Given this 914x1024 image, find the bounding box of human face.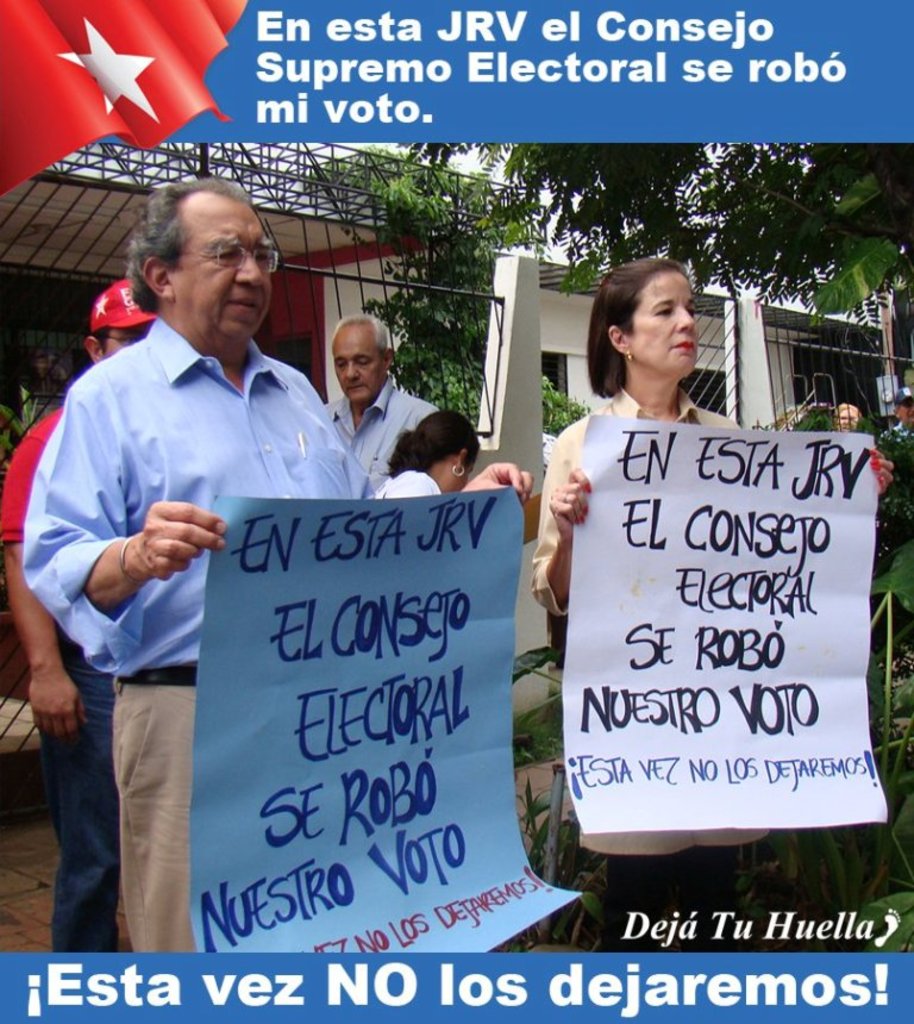
region(459, 466, 474, 491).
